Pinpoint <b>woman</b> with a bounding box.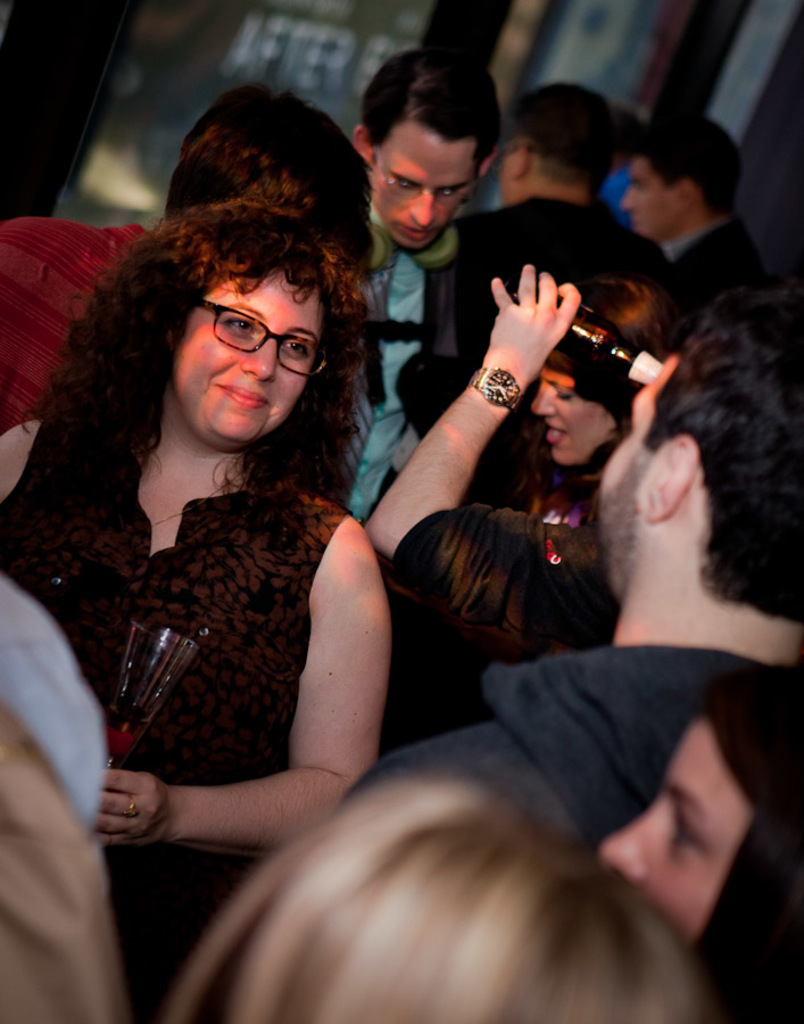
{"x1": 512, "y1": 266, "x2": 689, "y2": 537}.
